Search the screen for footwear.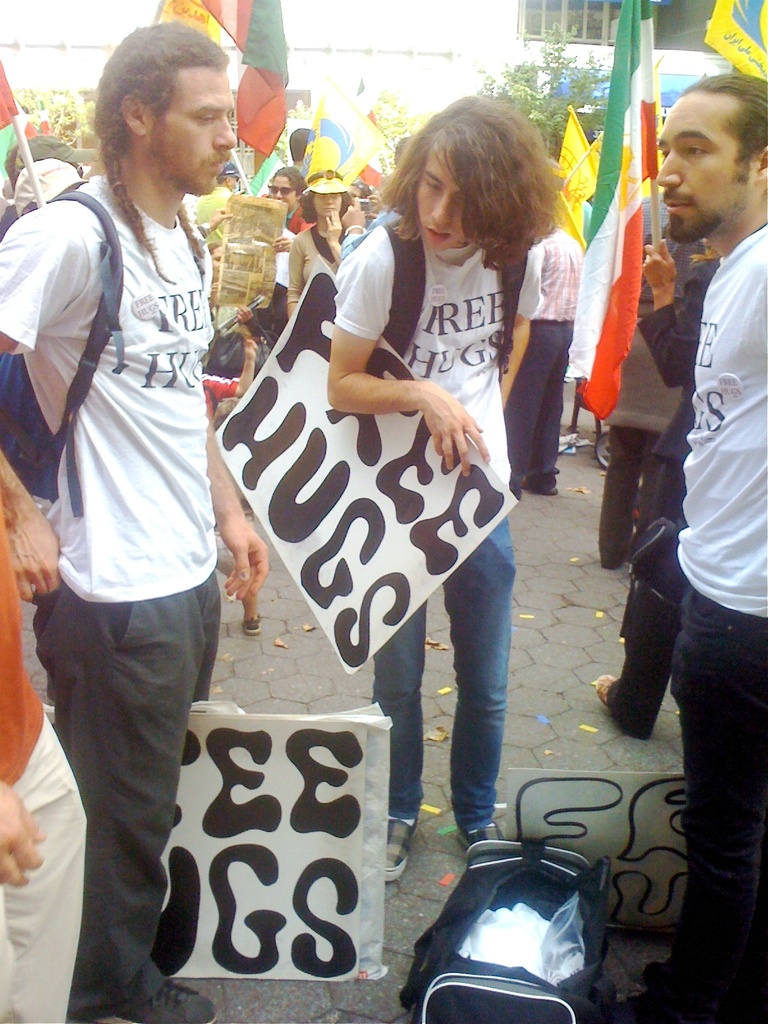
Found at (450,812,506,851).
